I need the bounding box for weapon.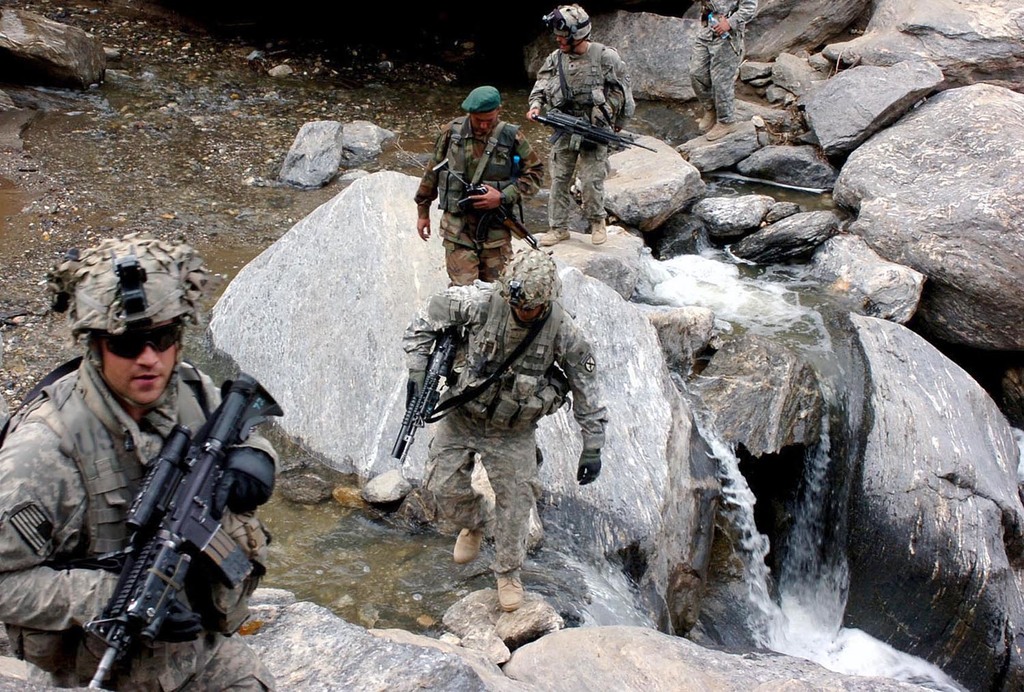
Here it is: [x1=389, y1=330, x2=472, y2=465].
